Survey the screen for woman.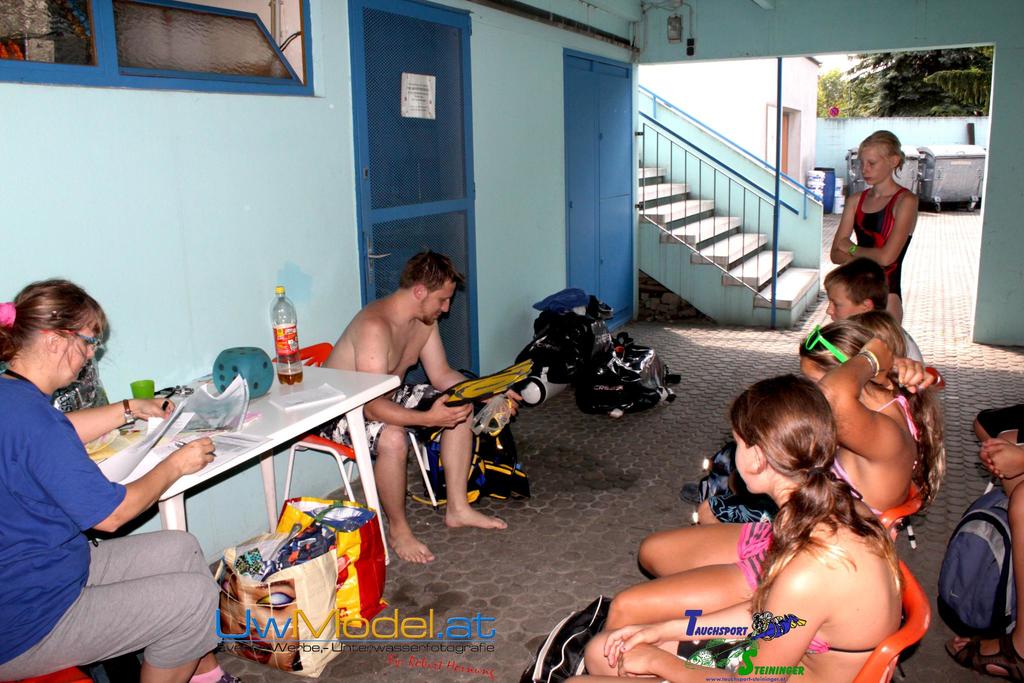
Survey found: <bbox>0, 276, 243, 682</bbox>.
